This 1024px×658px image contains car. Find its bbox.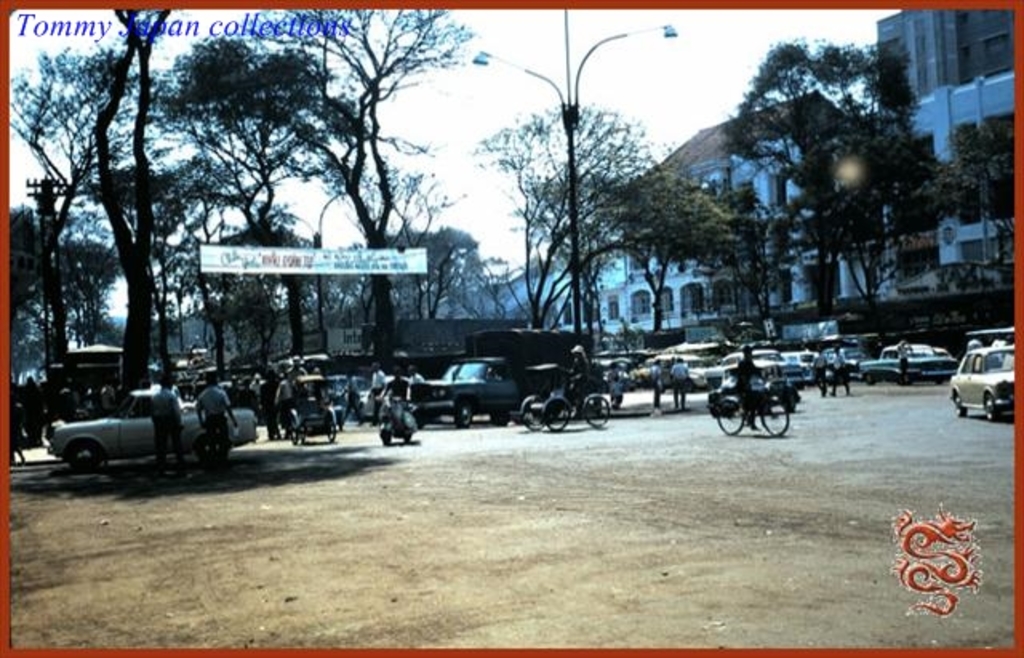
[left=702, top=344, right=803, bottom=391].
